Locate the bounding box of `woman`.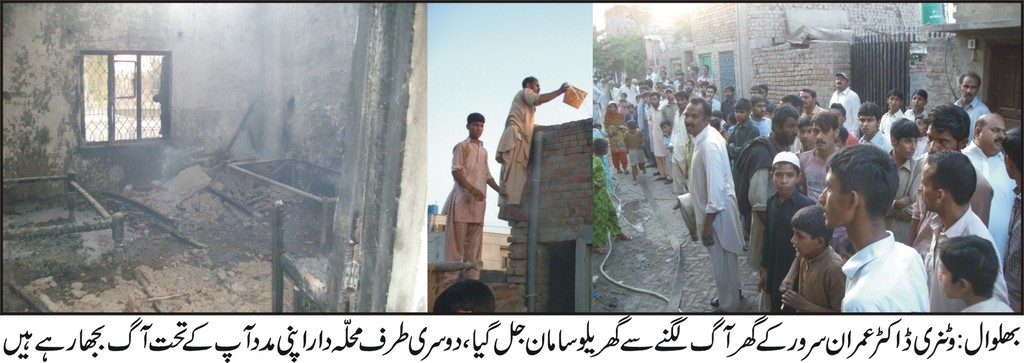
Bounding box: <box>602,100,631,173</box>.
